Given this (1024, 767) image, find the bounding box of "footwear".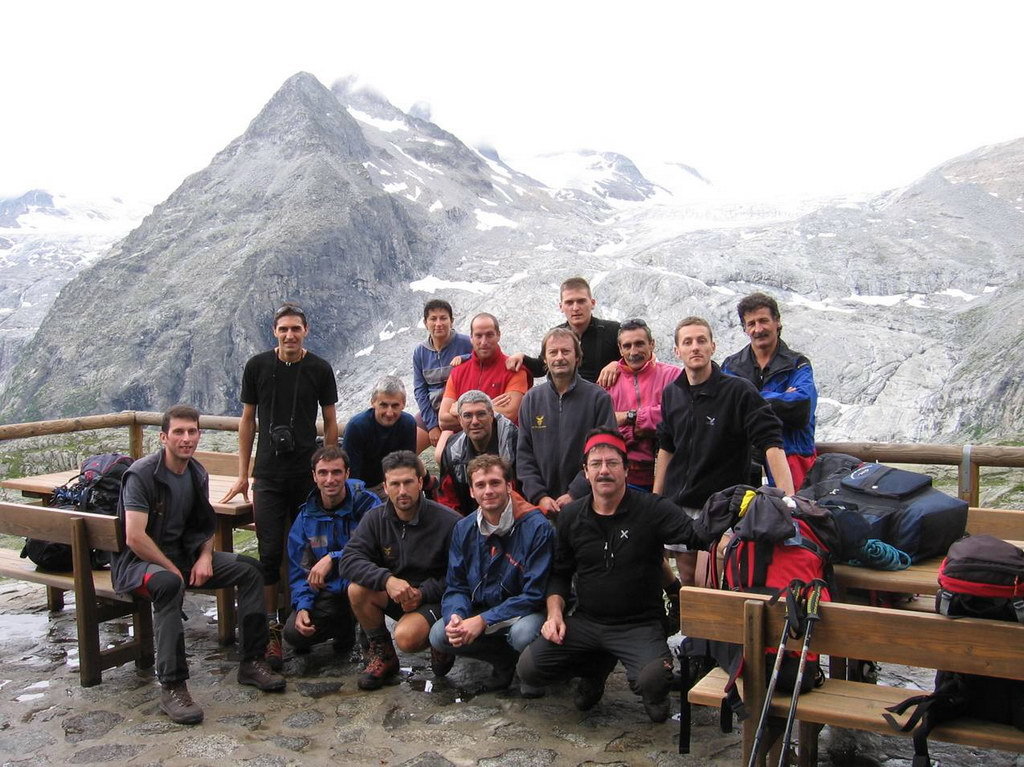
[237,657,289,687].
